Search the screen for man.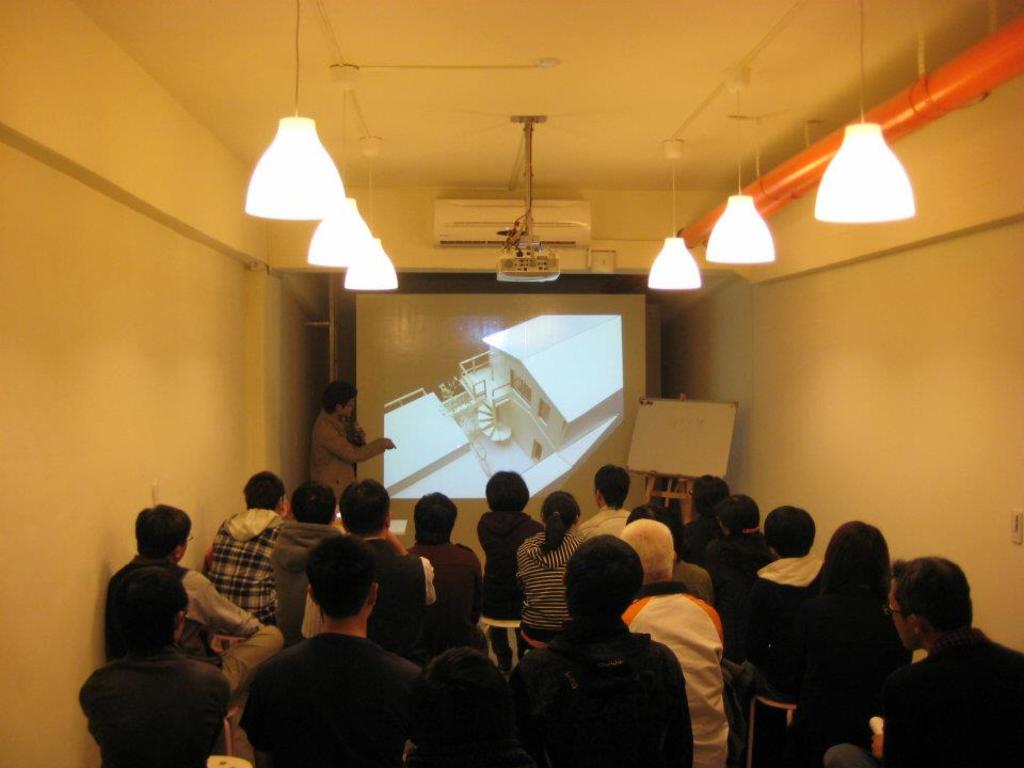
Found at <bbox>876, 554, 1023, 767</bbox>.
